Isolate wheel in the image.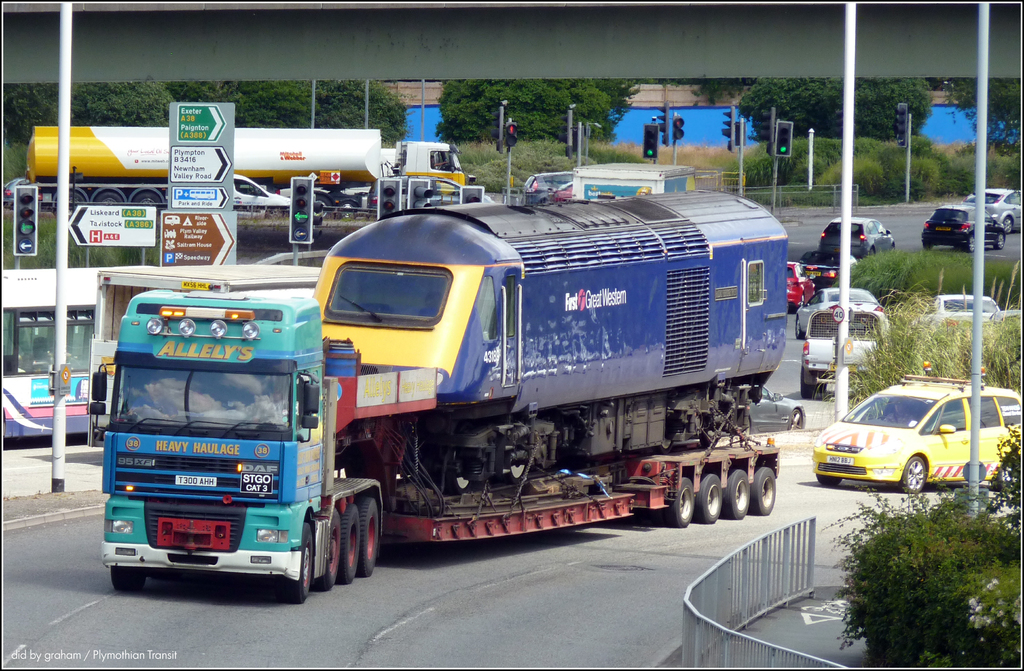
Isolated region: Rect(745, 464, 776, 508).
